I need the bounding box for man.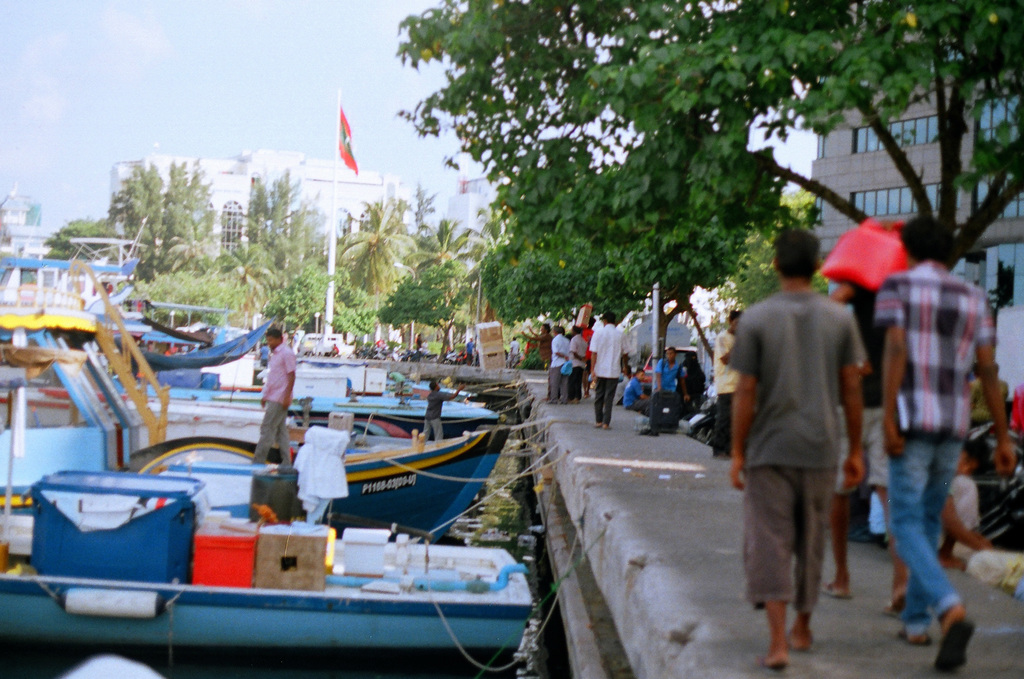
Here it is: [left=547, top=323, right=570, bottom=404].
